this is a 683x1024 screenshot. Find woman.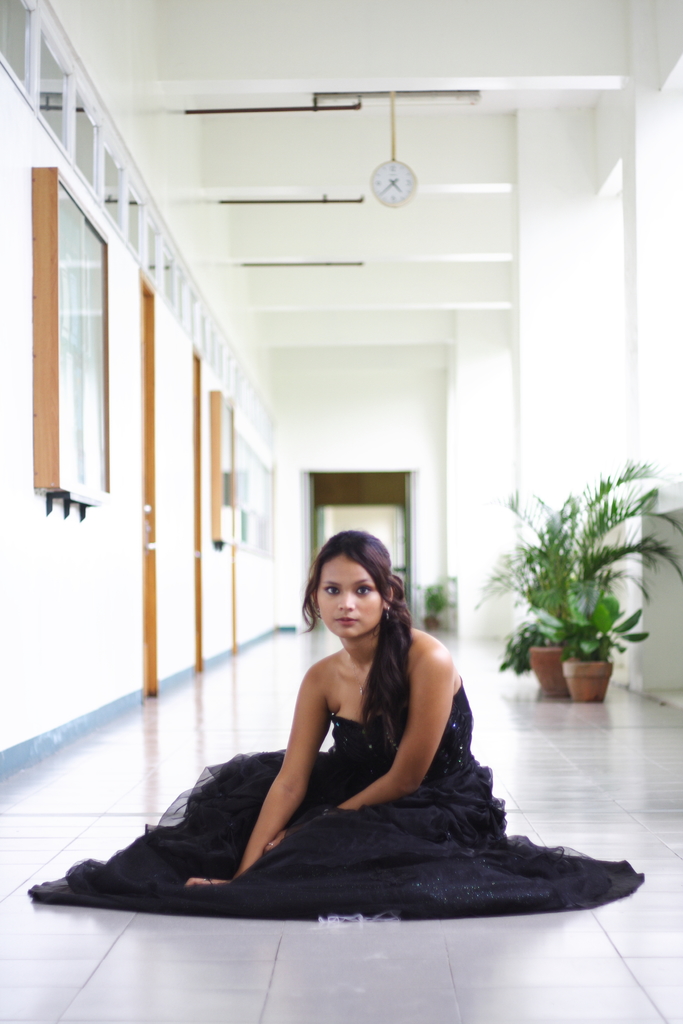
Bounding box: locate(117, 550, 588, 925).
